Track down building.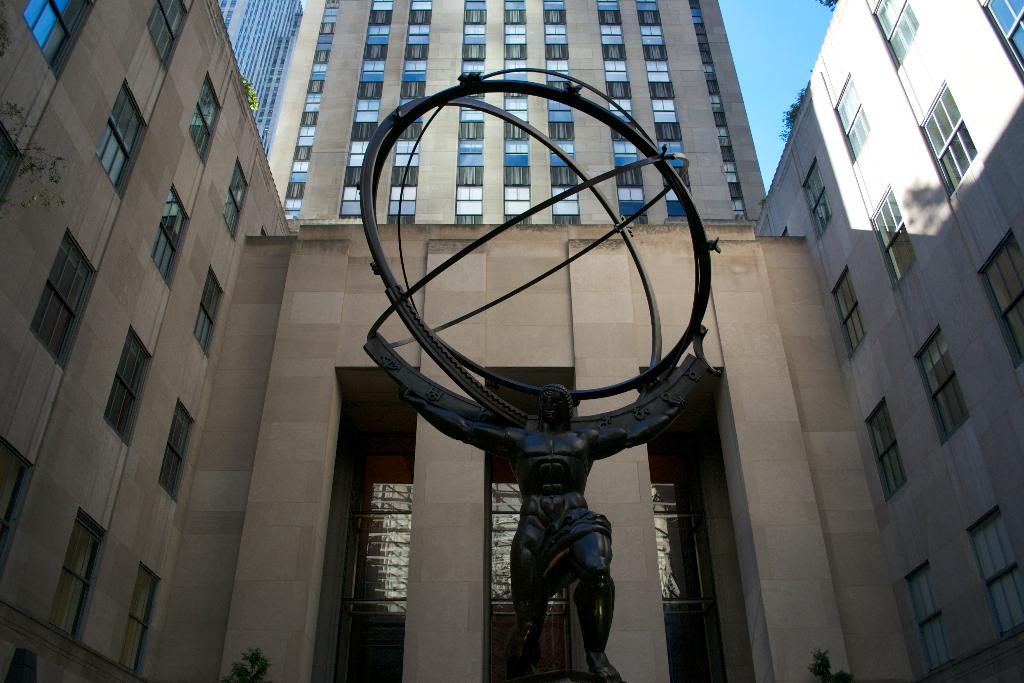
Tracked to (753, 0, 1023, 682).
